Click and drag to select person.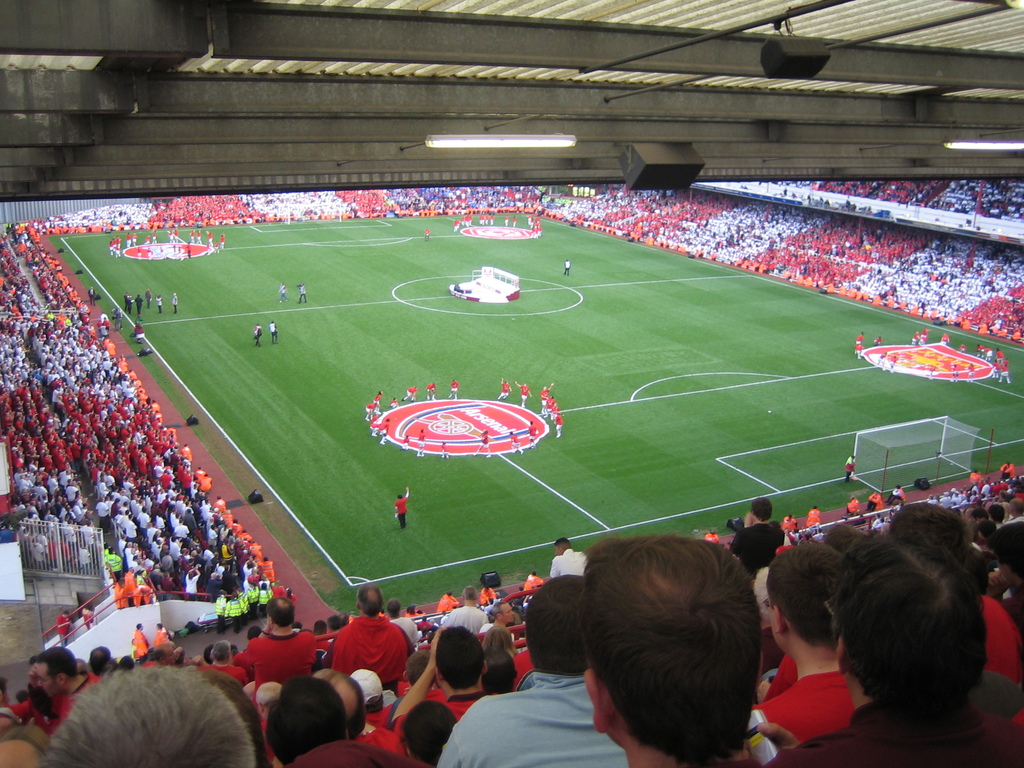
Selection: crop(549, 536, 588, 578).
